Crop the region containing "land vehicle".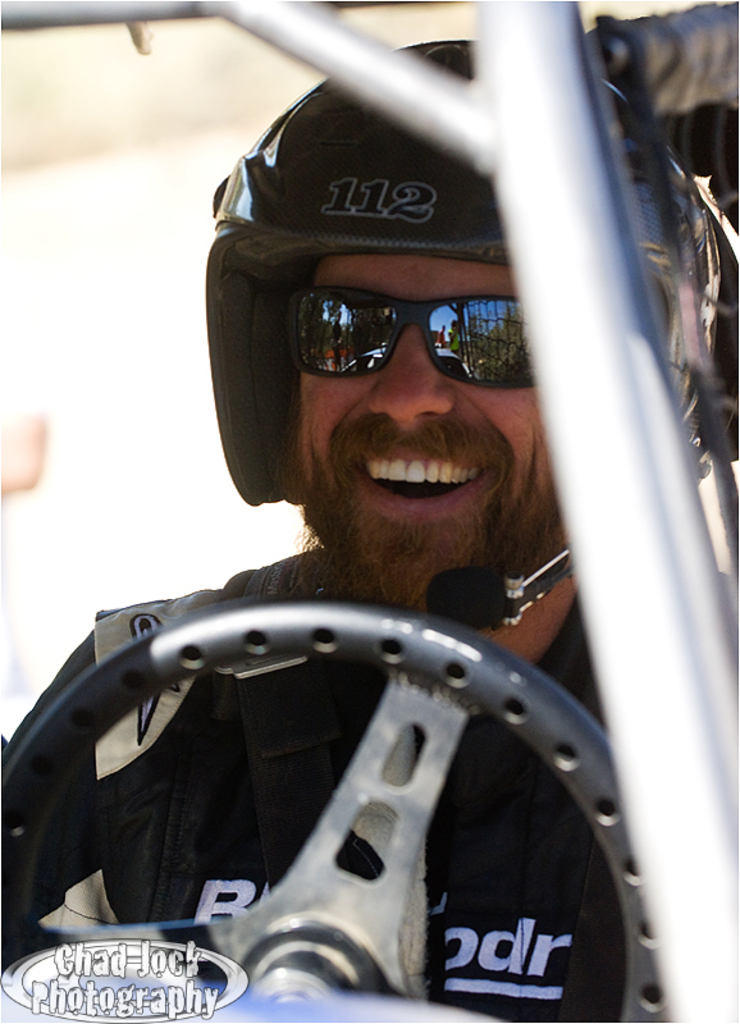
Crop region: Rect(0, 0, 739, 1023).
